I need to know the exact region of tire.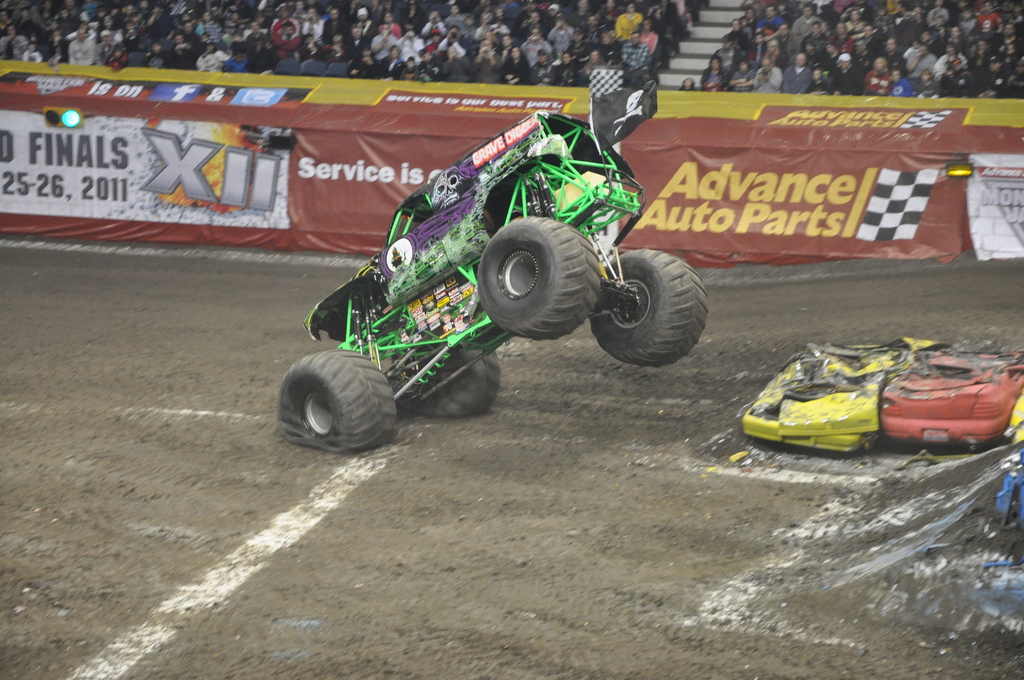
Region: detection(278, 345, 404, 458).
